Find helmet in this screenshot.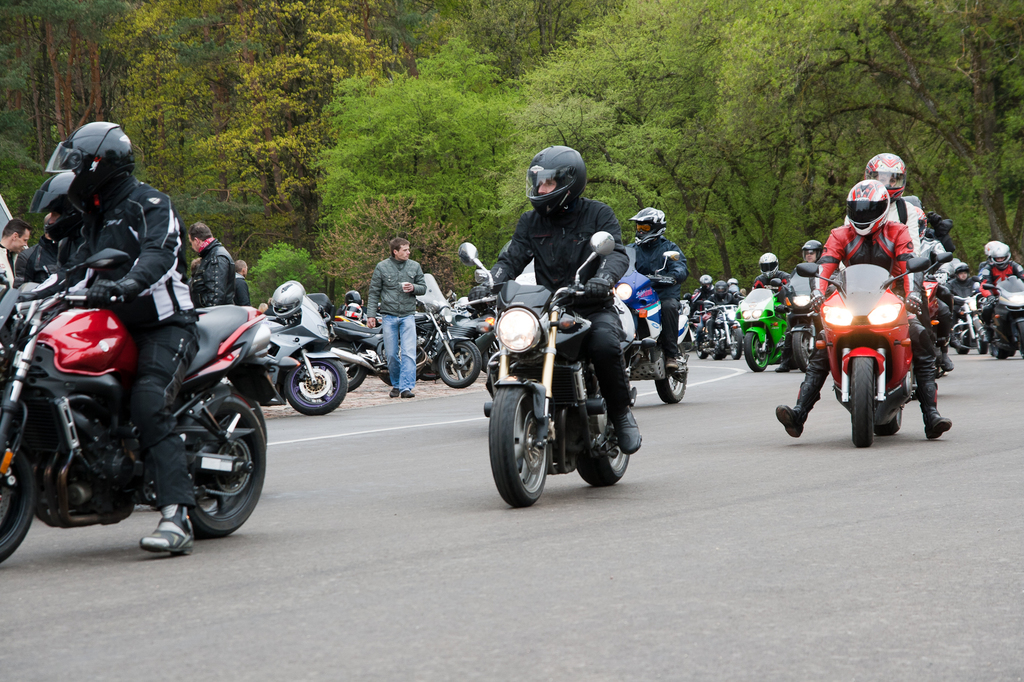
The bounding box for helmet is (974,239,1009,269).
